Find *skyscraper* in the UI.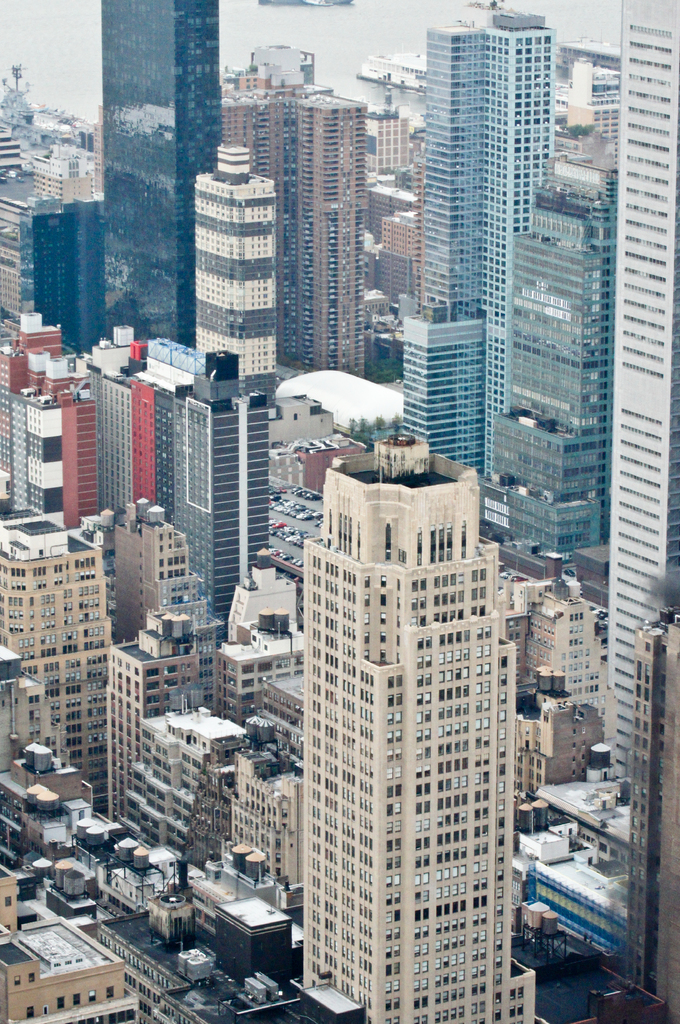
UI element at crop(94, 330, 305, 626).
